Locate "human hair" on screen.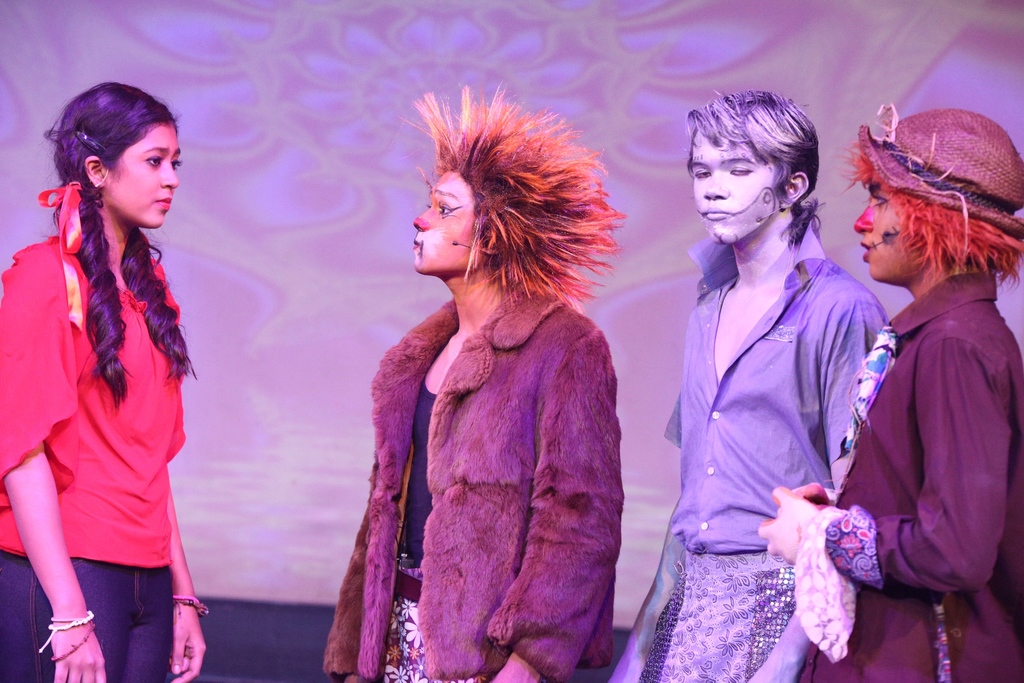
On screen at bbox=[829, 138, 1020, 284].
